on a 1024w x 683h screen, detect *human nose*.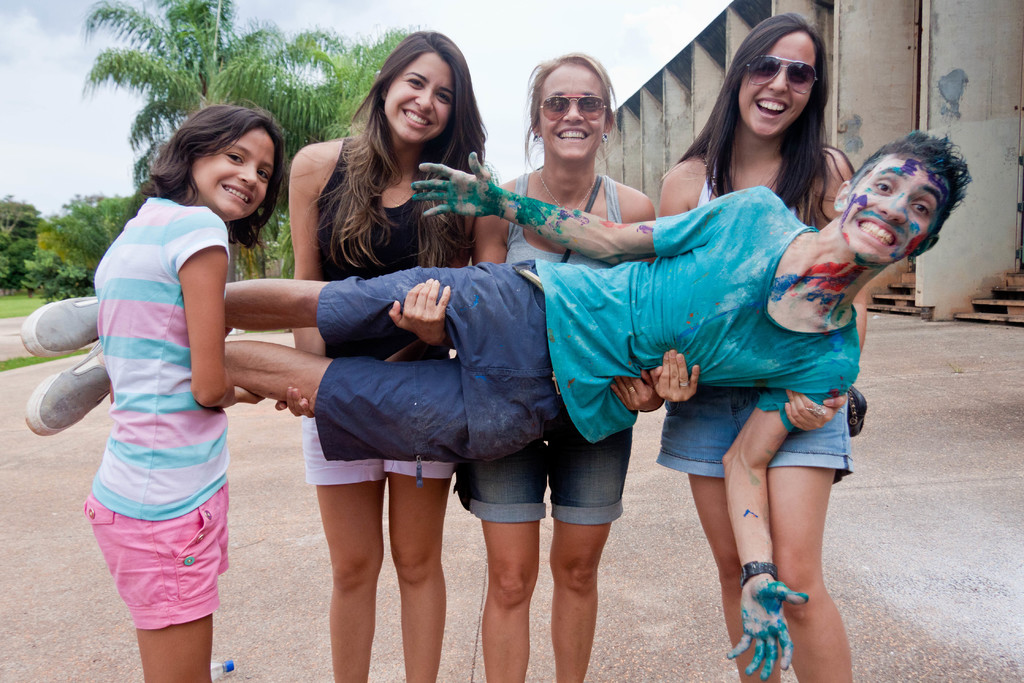
767/70/791/91.
